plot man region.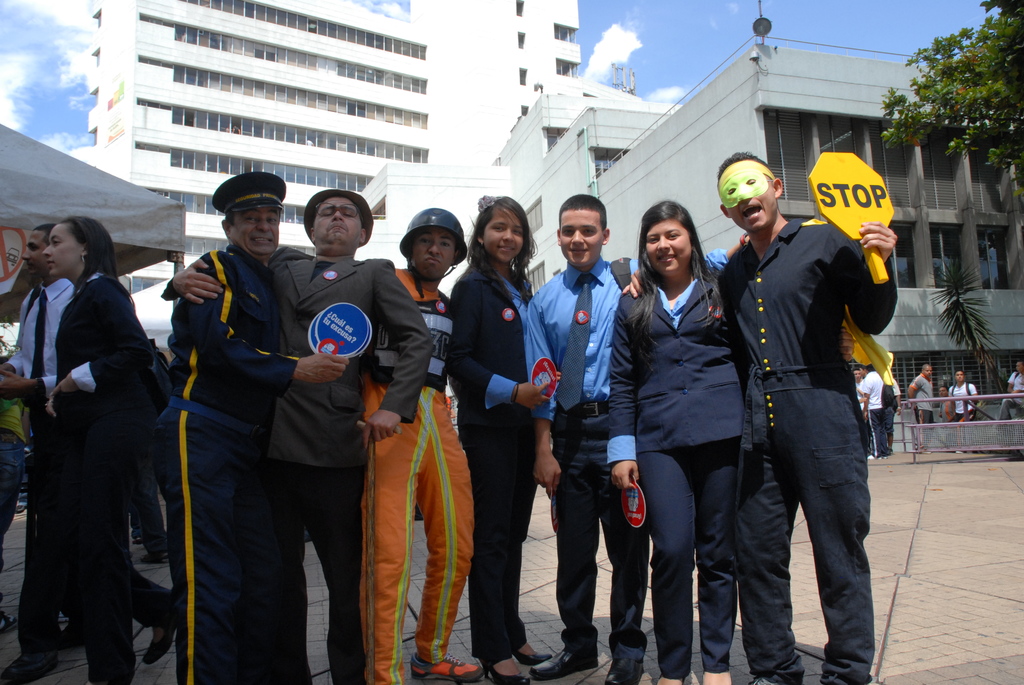
Plotted at box=[703, 145, 894, 681].
